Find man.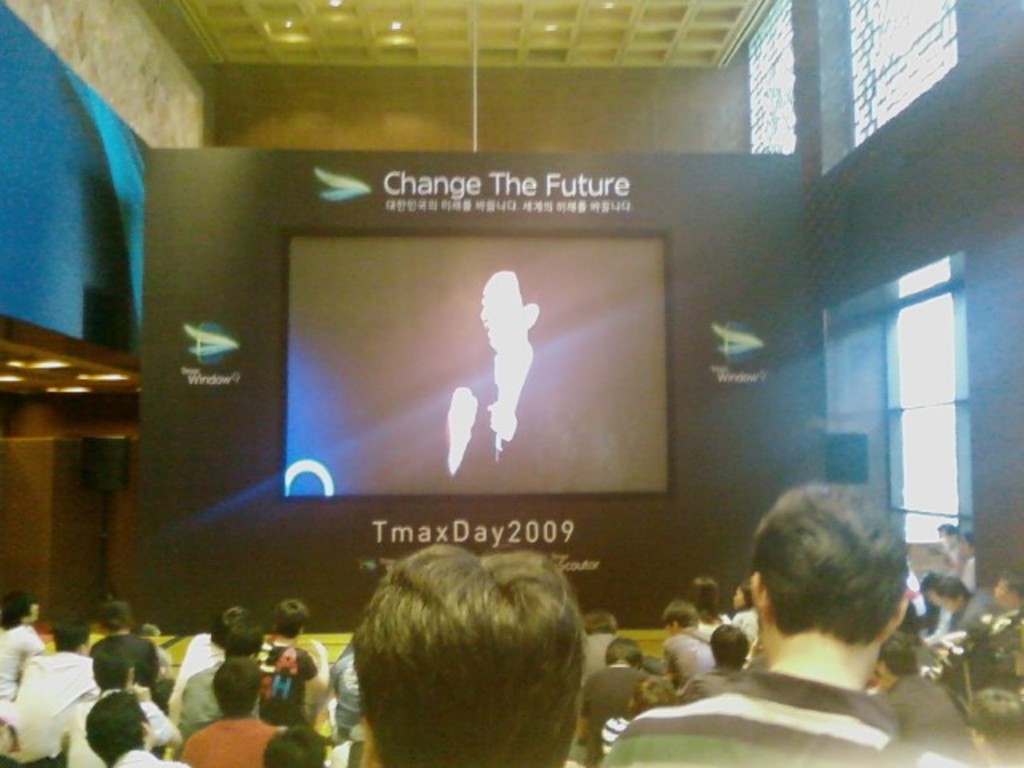
bbox=(85, 690, 174, 766).
